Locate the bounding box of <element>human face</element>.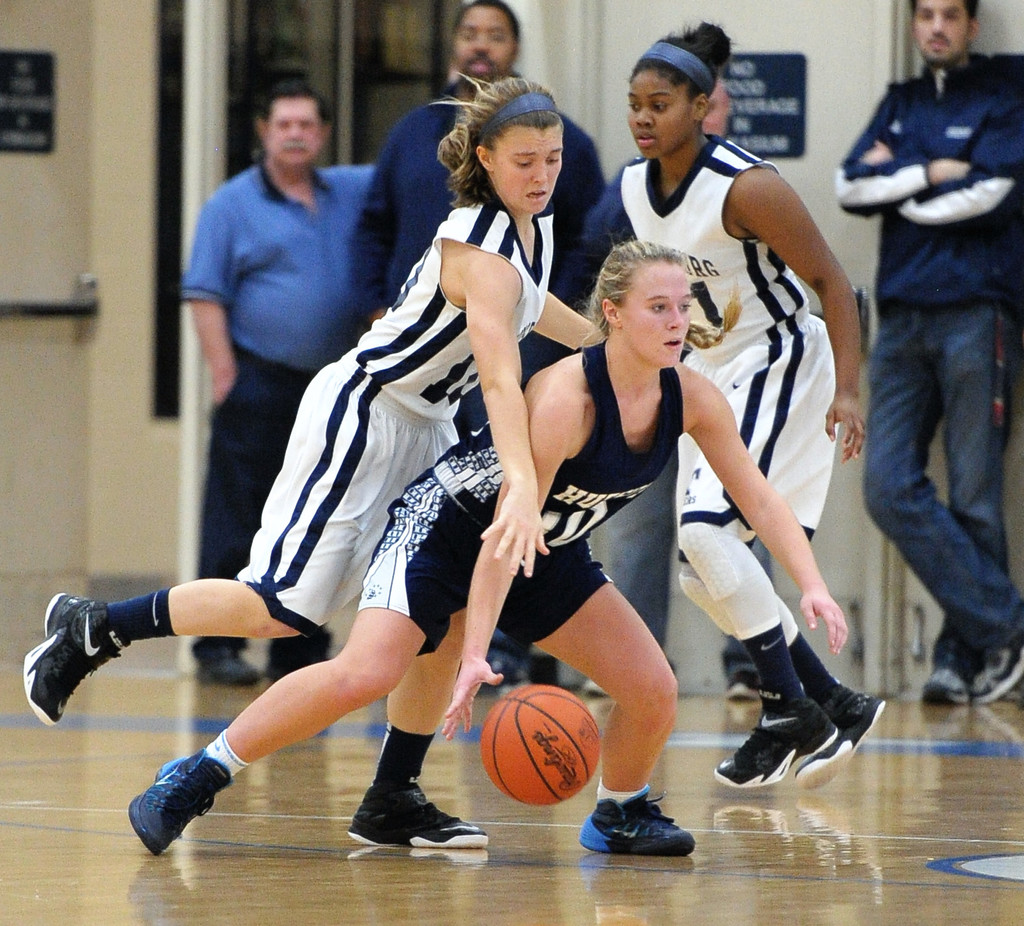
Bounding box: 621,262,687,379.
